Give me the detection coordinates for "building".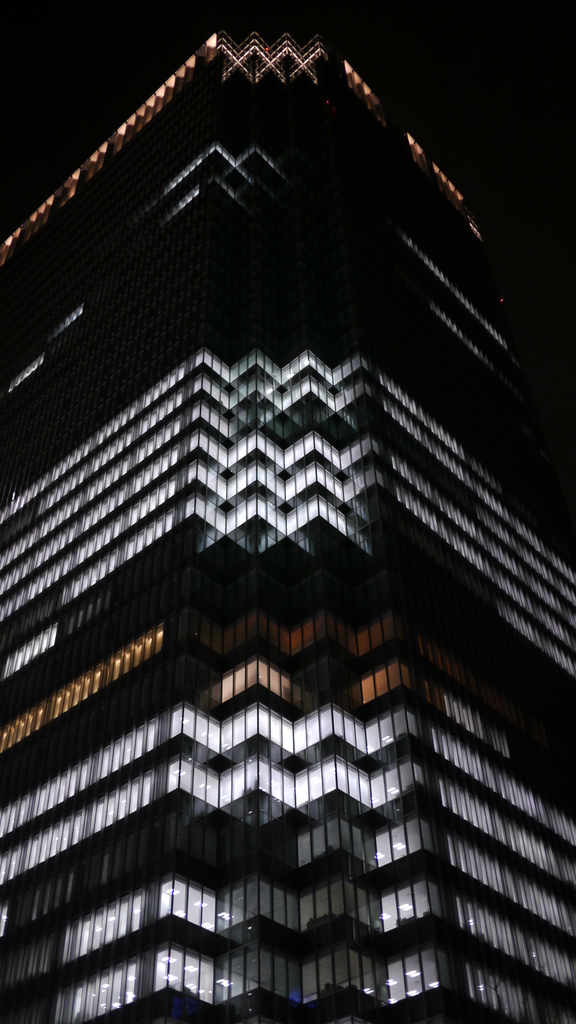
(left=0, top=31, right=575, bottom=1023).
